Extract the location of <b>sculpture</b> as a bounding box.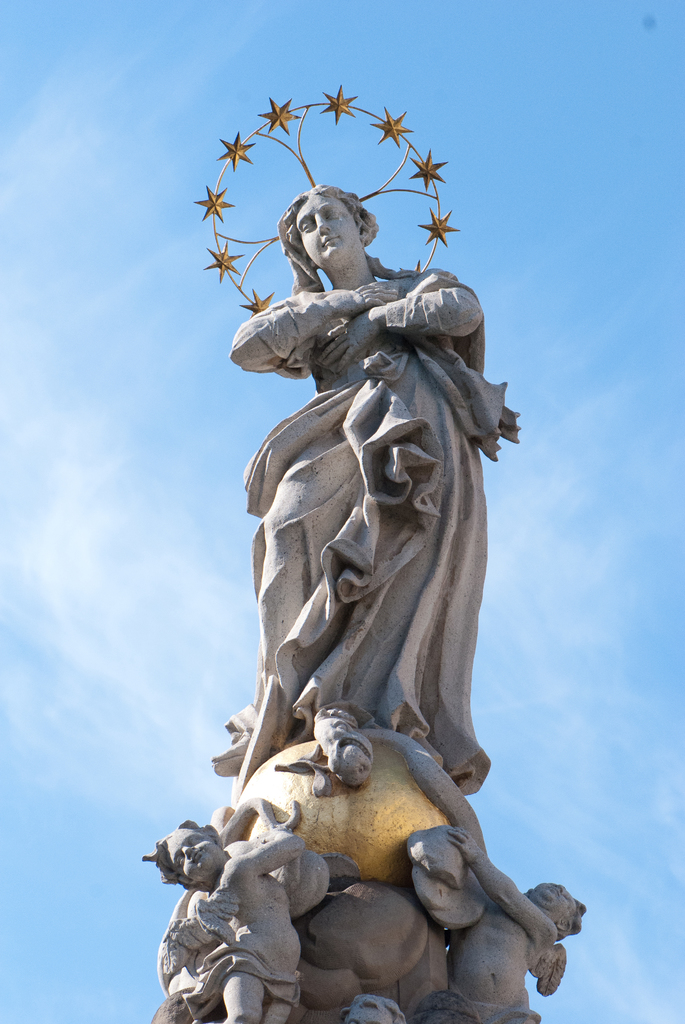
bbox(164, 189, 555, 1023).
